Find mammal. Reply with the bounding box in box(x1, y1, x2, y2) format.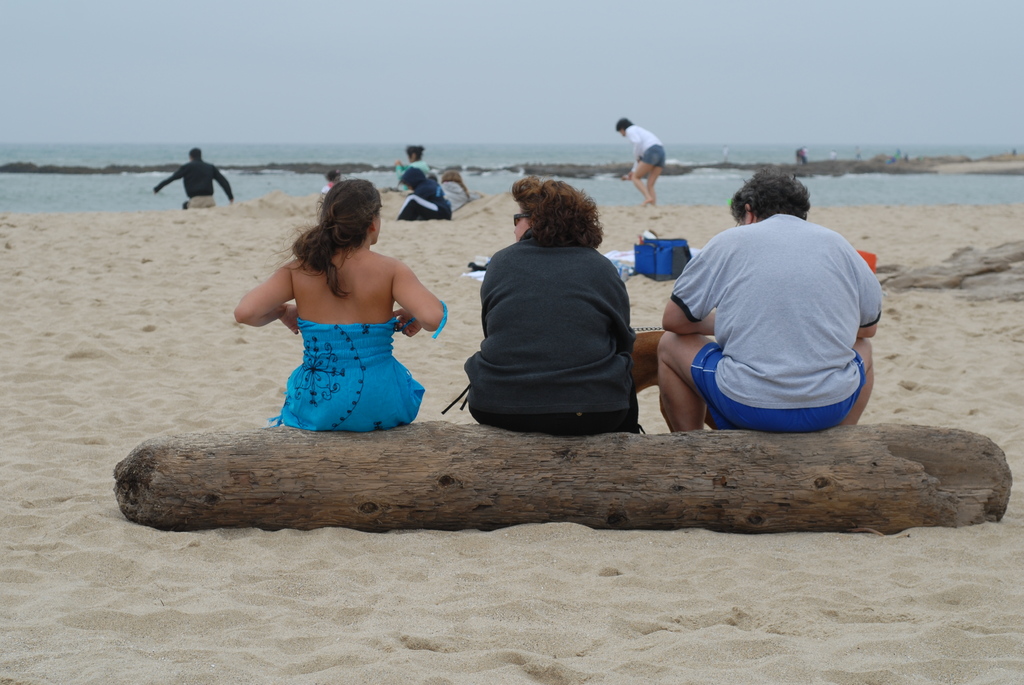
box(150, 145, 234, 209).
